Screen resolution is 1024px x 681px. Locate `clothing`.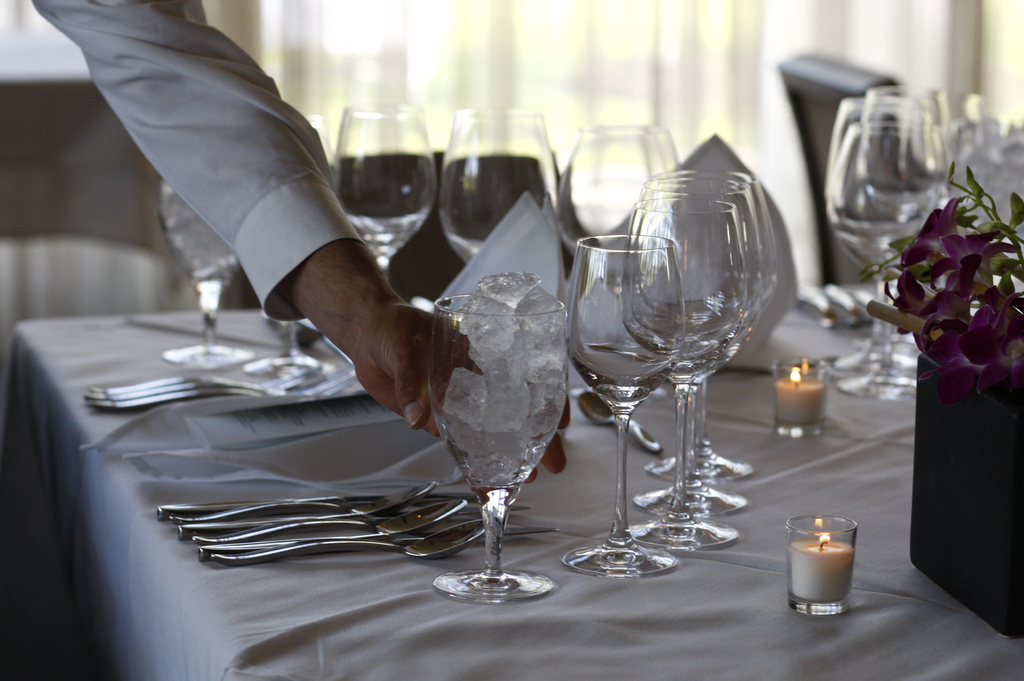
l=28, t=0, r=367, b=328.
